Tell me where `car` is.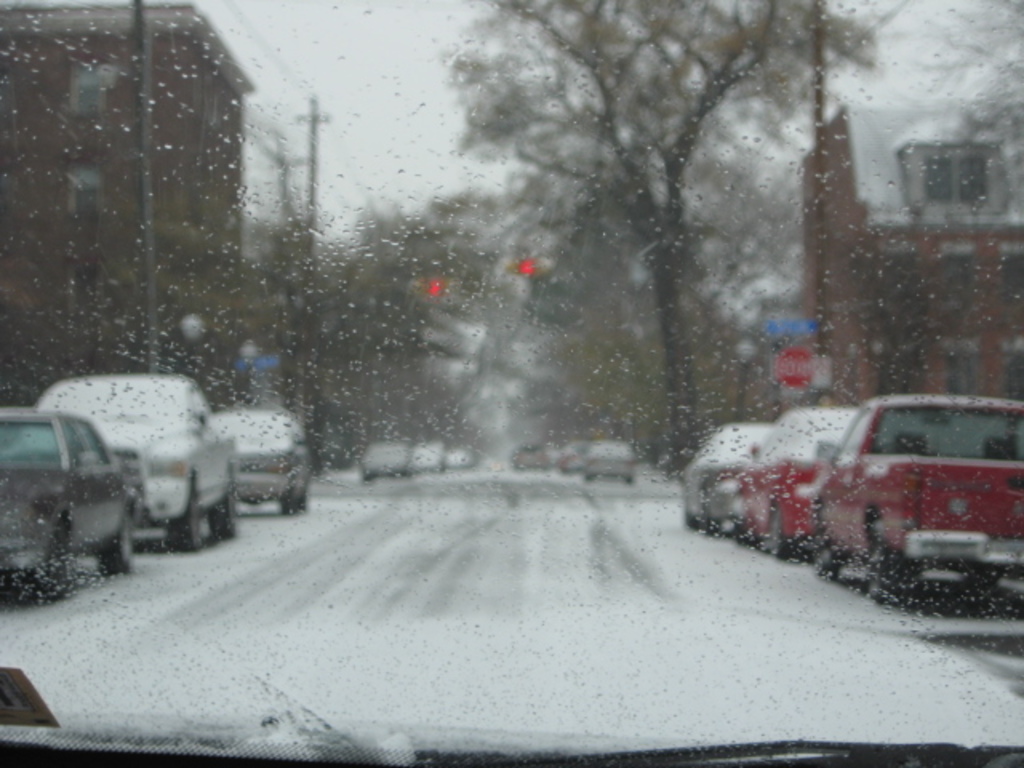
`car` is at bbox(37, 368, 238, 550).
